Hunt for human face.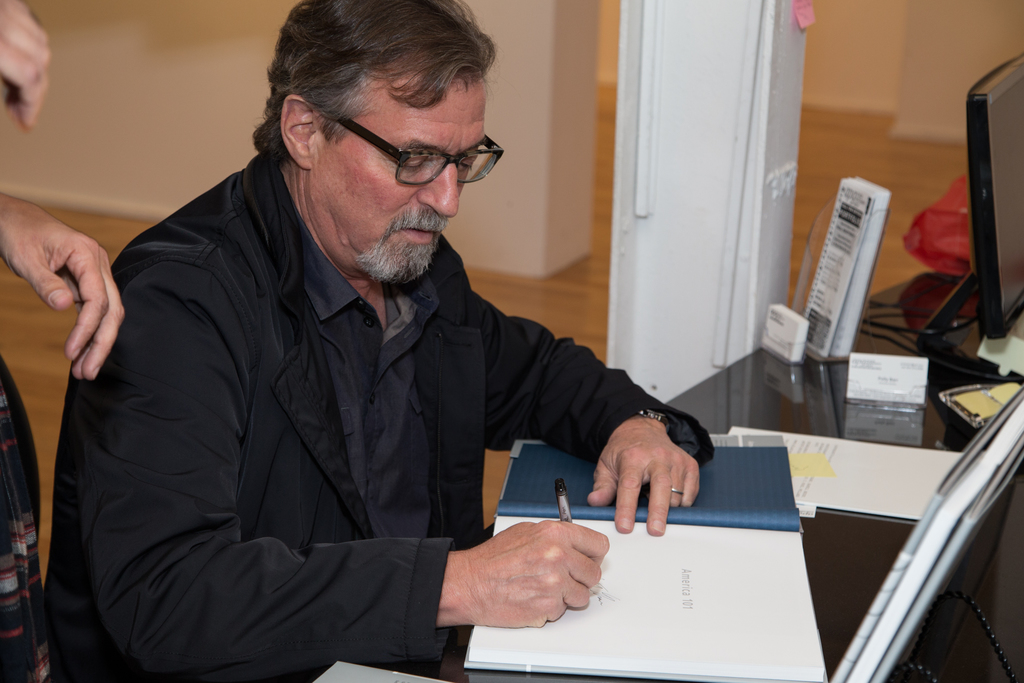
Hunted down at crop(317, 79, 486, 280).
